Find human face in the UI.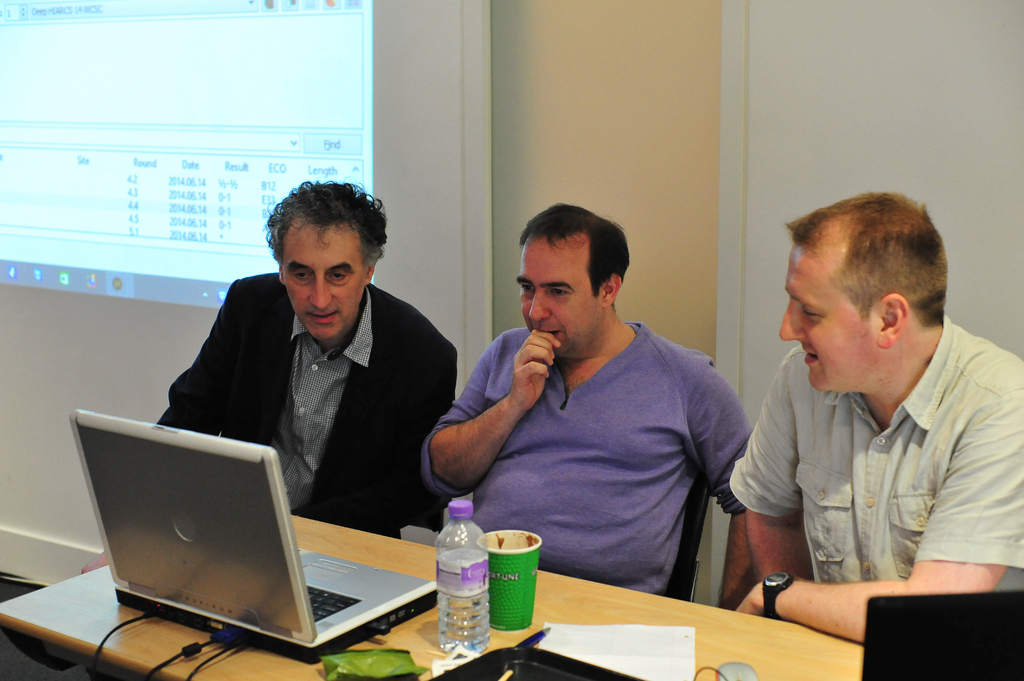
UI element at [left=516, top=237, right=604, bottom=353].
